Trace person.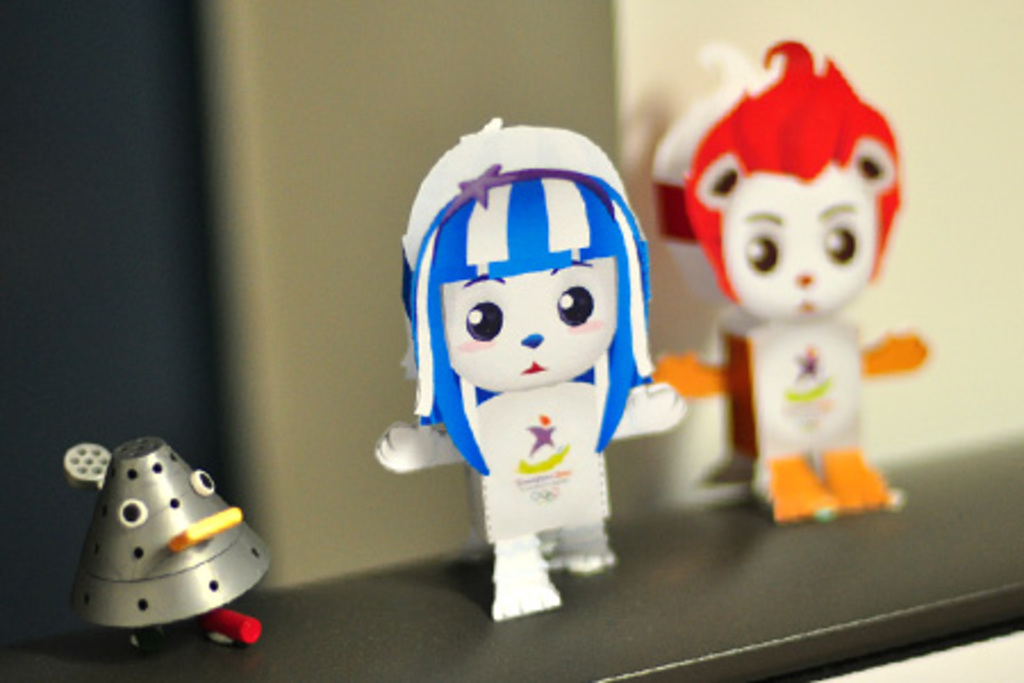
Traced to detection(642, 61, 935, 510).
